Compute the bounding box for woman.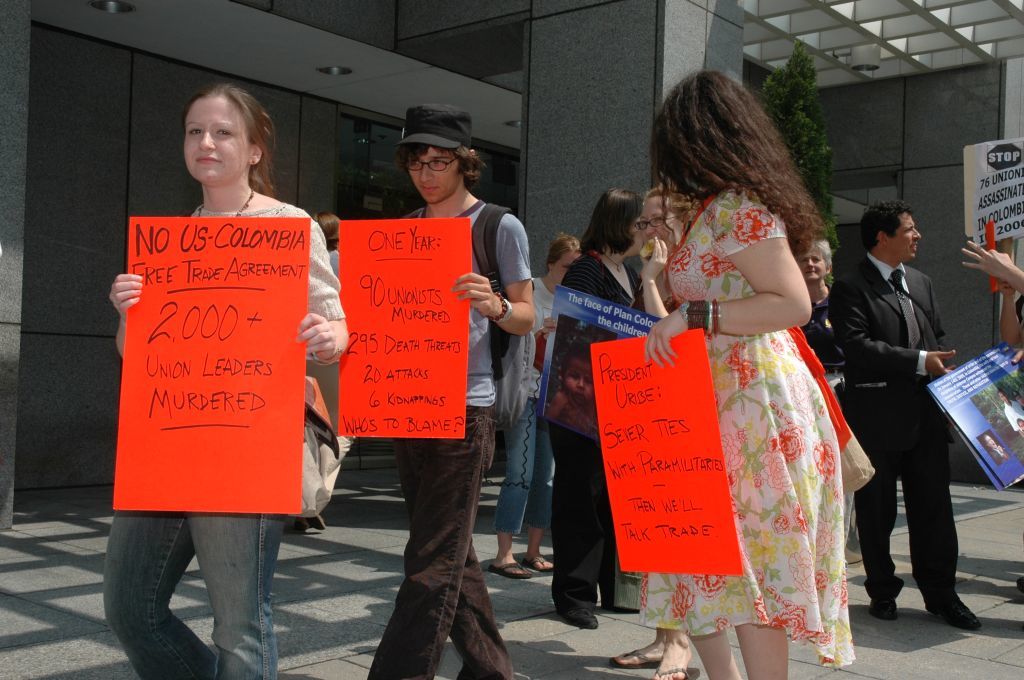
630 174 691 329.
